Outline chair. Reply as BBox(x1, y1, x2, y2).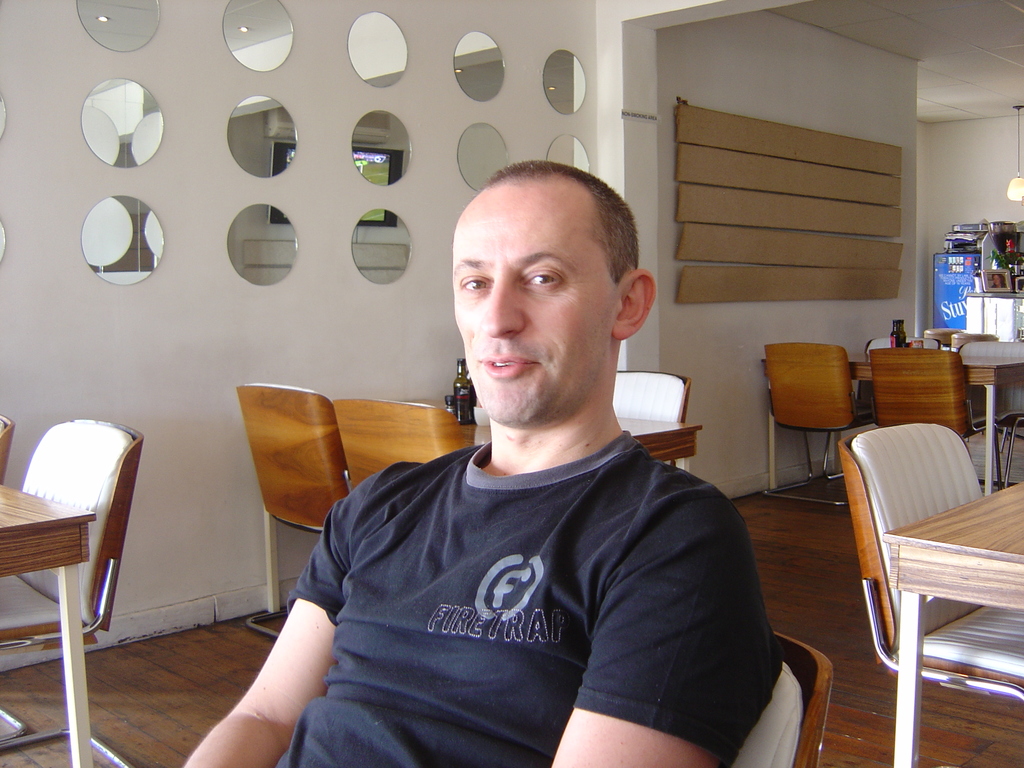
BBox(701, 621, 834, 767).
